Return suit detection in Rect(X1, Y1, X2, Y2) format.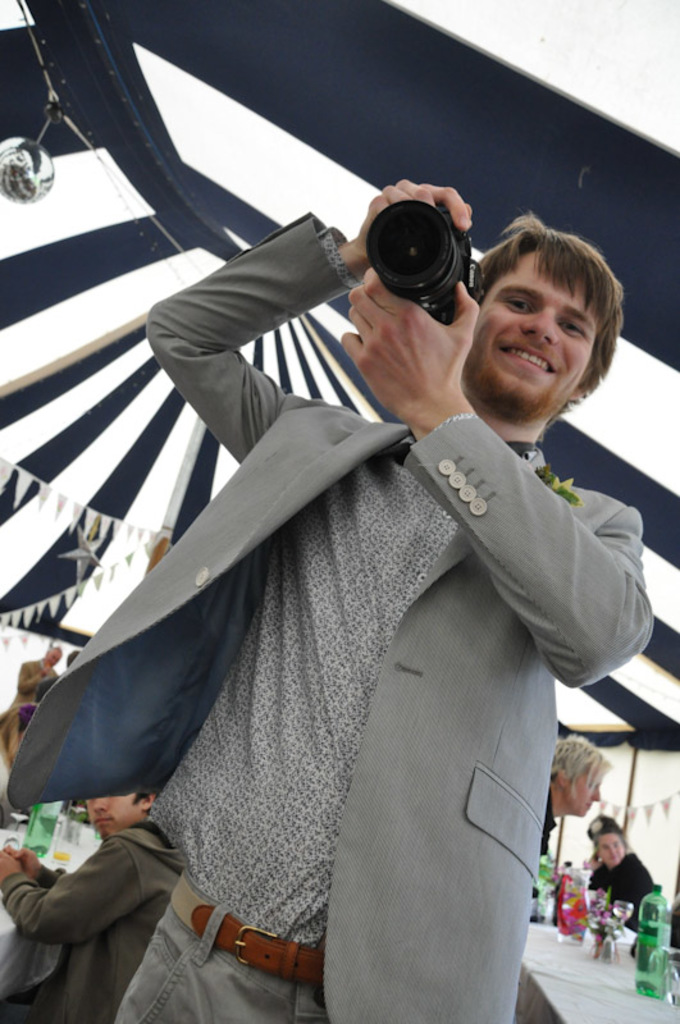
Rect(5, 655, 56, 710).
